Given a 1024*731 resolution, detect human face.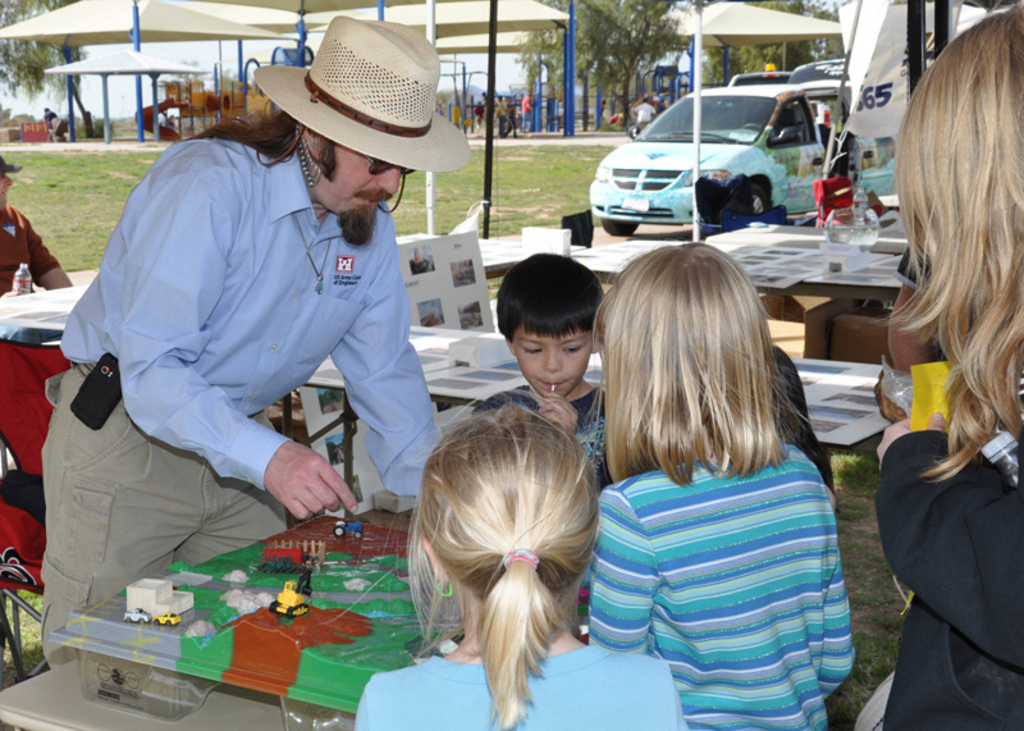
left=324, top=147, right=402, bottom=218.
